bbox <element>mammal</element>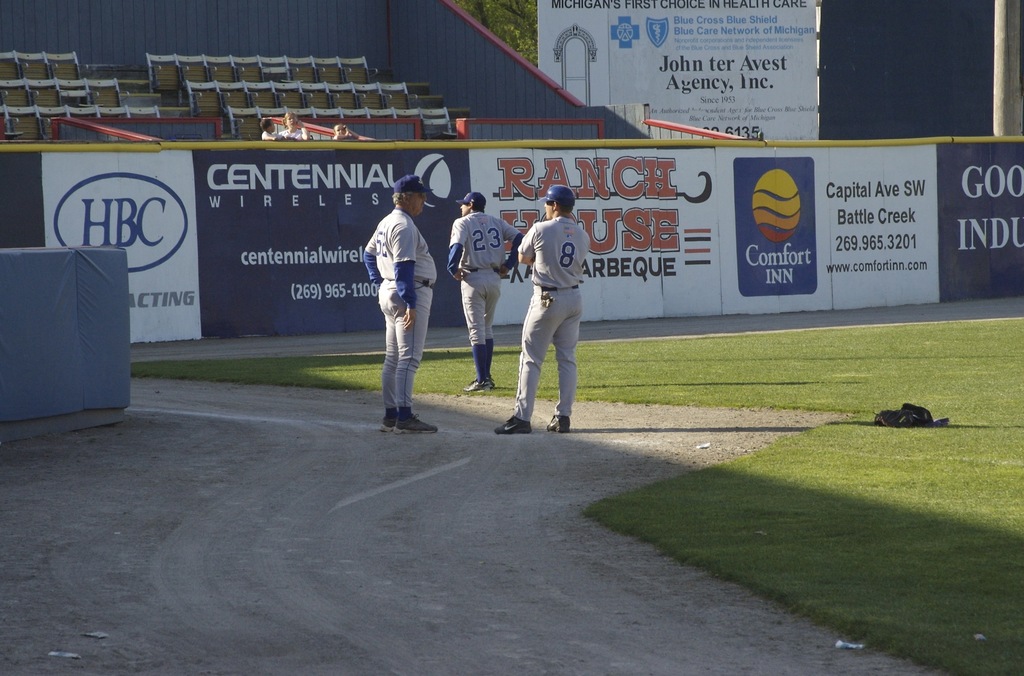
x1=445 y1=193 x2=524 y2=391
